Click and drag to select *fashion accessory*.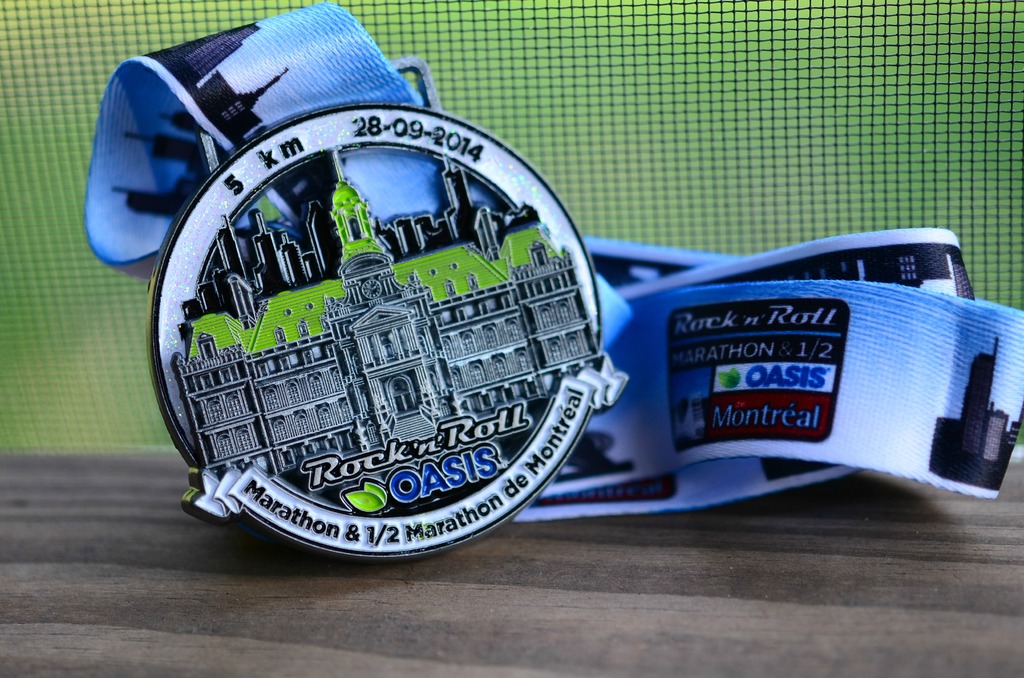
Selection: 84,0,1023,567.
